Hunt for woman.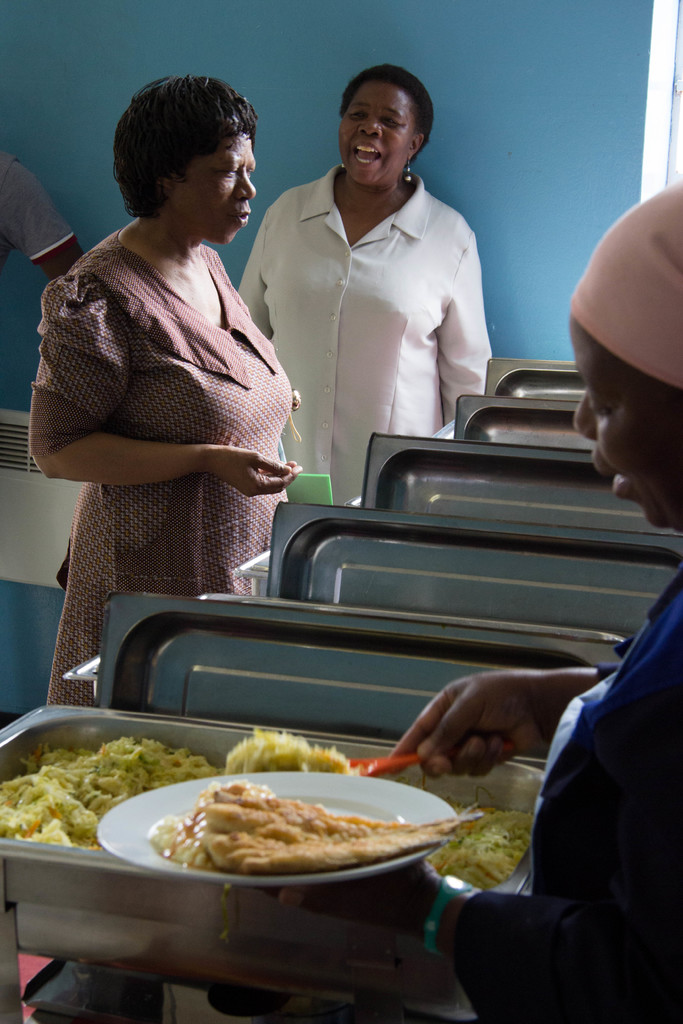
Hunted down at <box>234,61,507,511</box>.
